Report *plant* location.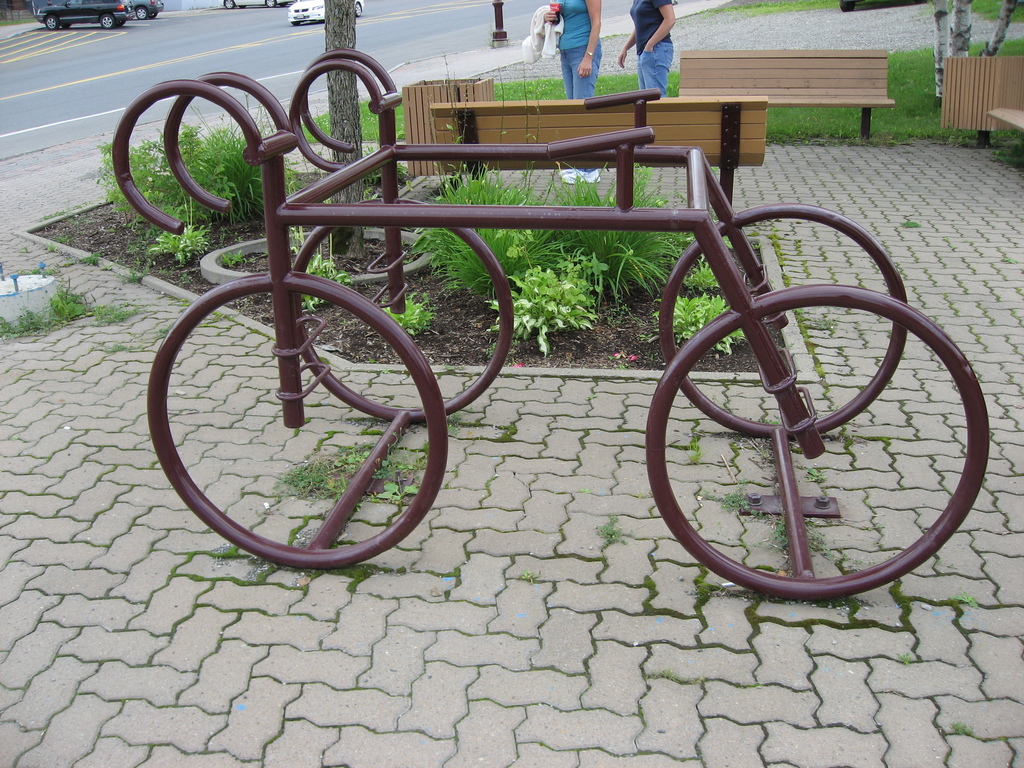
Report: [left=76, top=248, right=107, bottom=267].
